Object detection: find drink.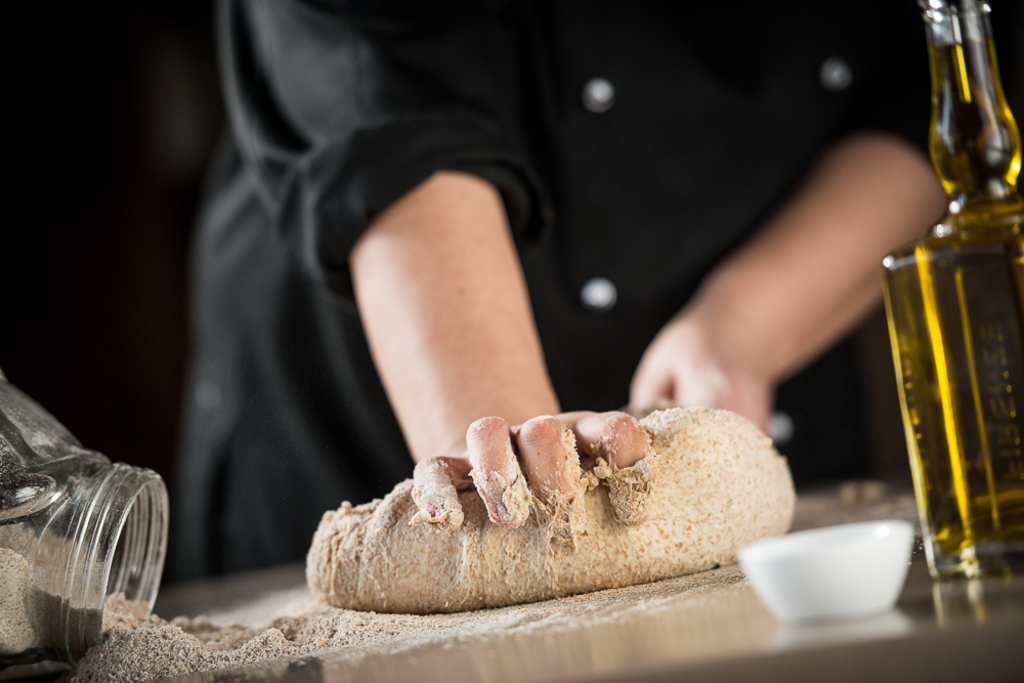
[x1=882, y1=38, x2=1023, y2=558].
